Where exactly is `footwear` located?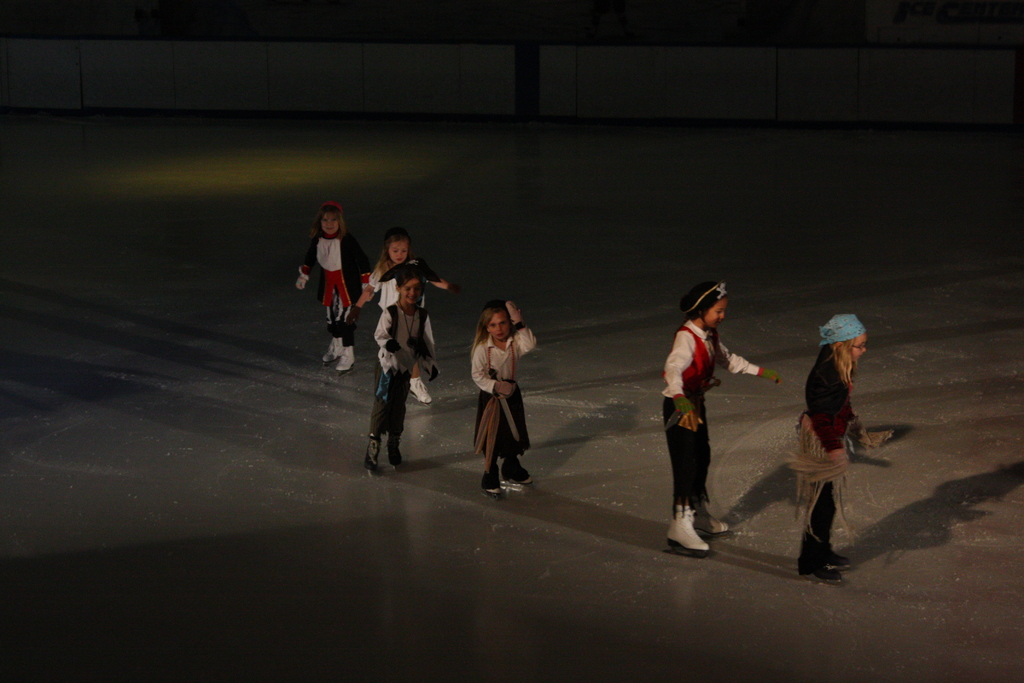
Its bounding box is box(512, 463, 532, 482).
